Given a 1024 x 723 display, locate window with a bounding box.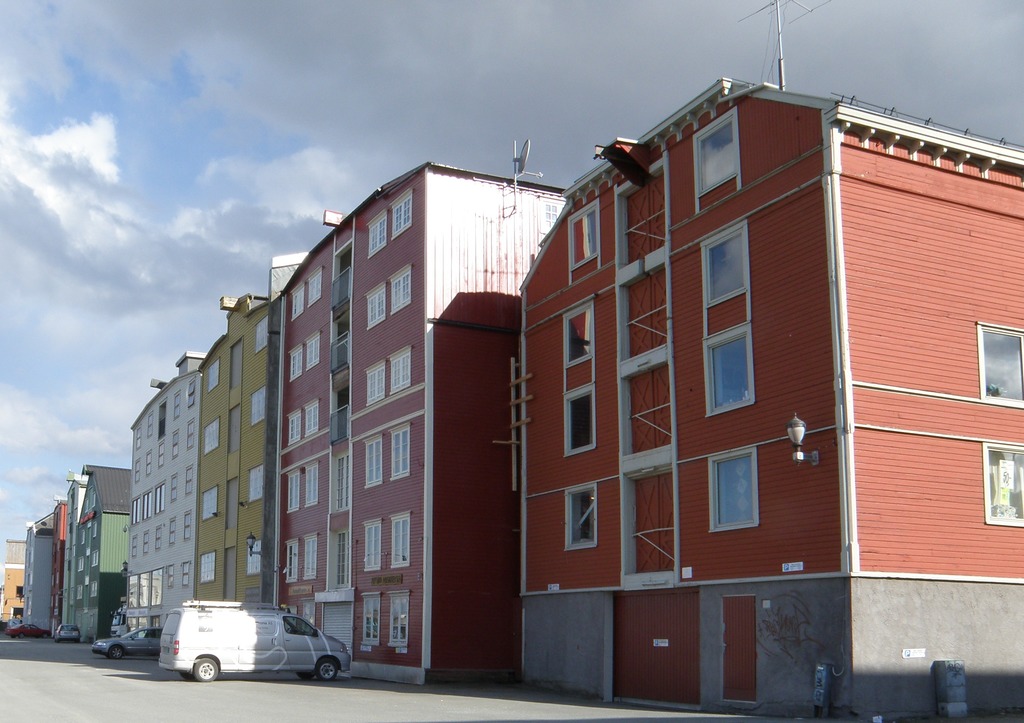
Located: [x1=168, y1=514, x2=175, y2=546].
